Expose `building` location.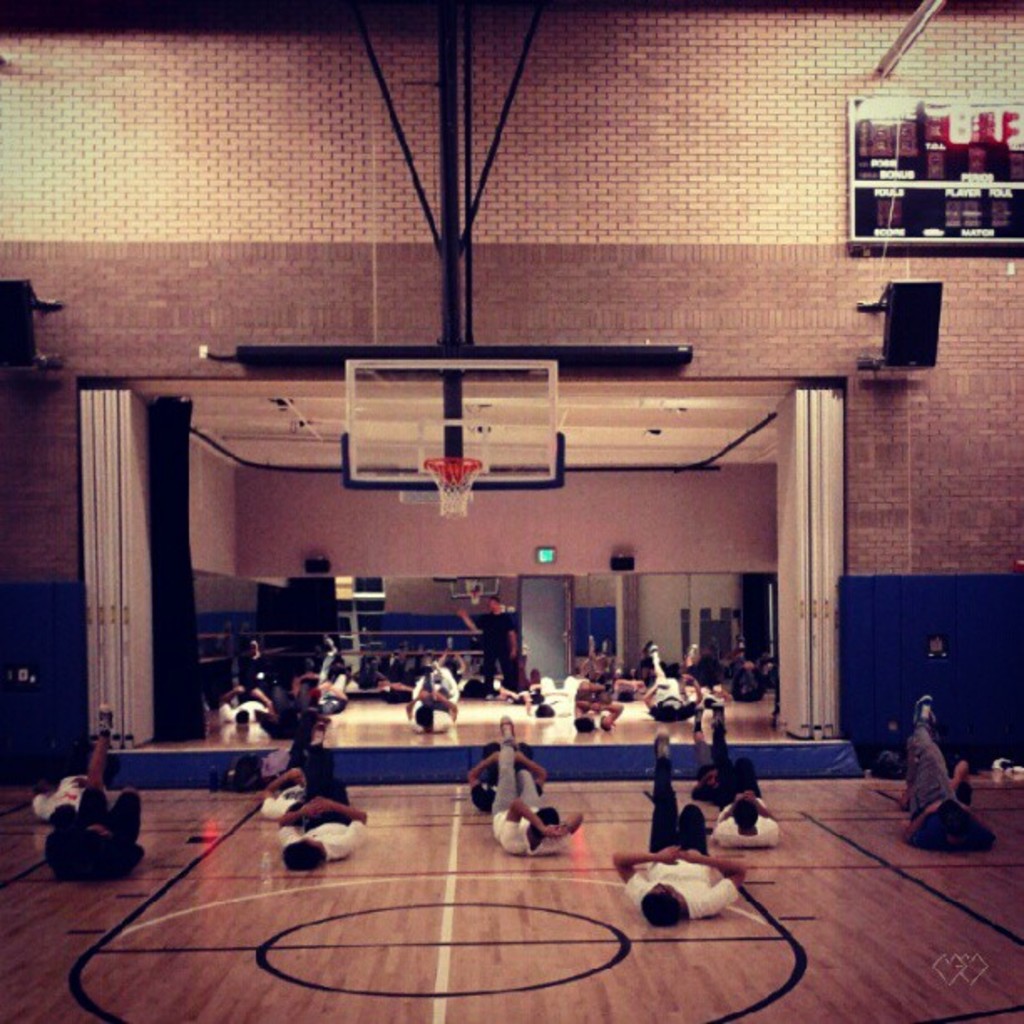
Exposed at [0, 0, 1022, 1022].
